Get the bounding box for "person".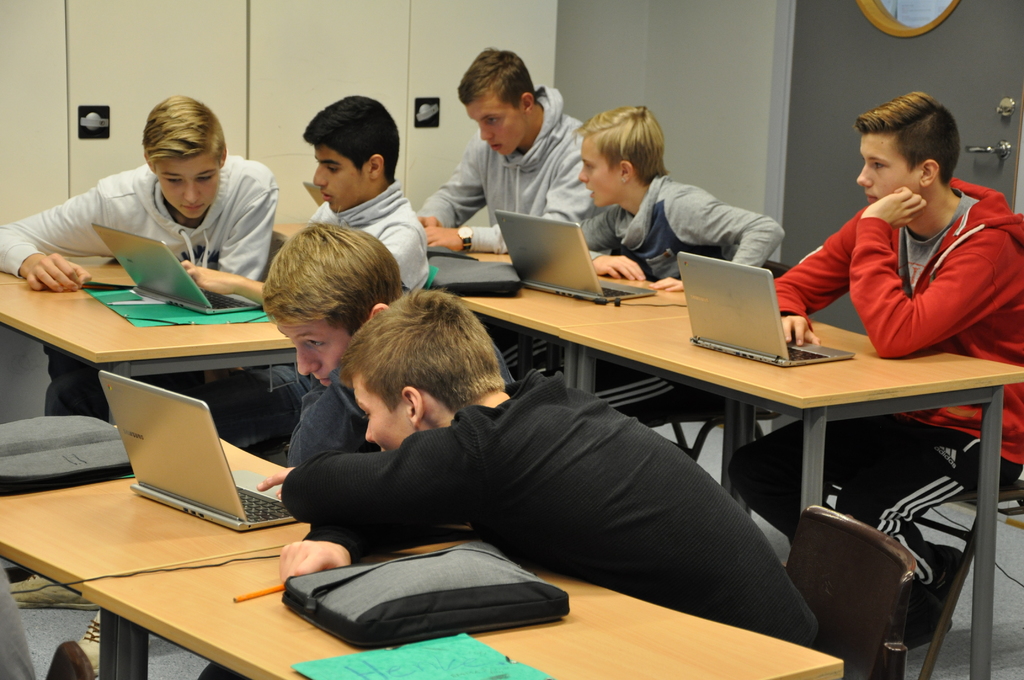
<bbox>568, 99, 786, 423</bbox>.
